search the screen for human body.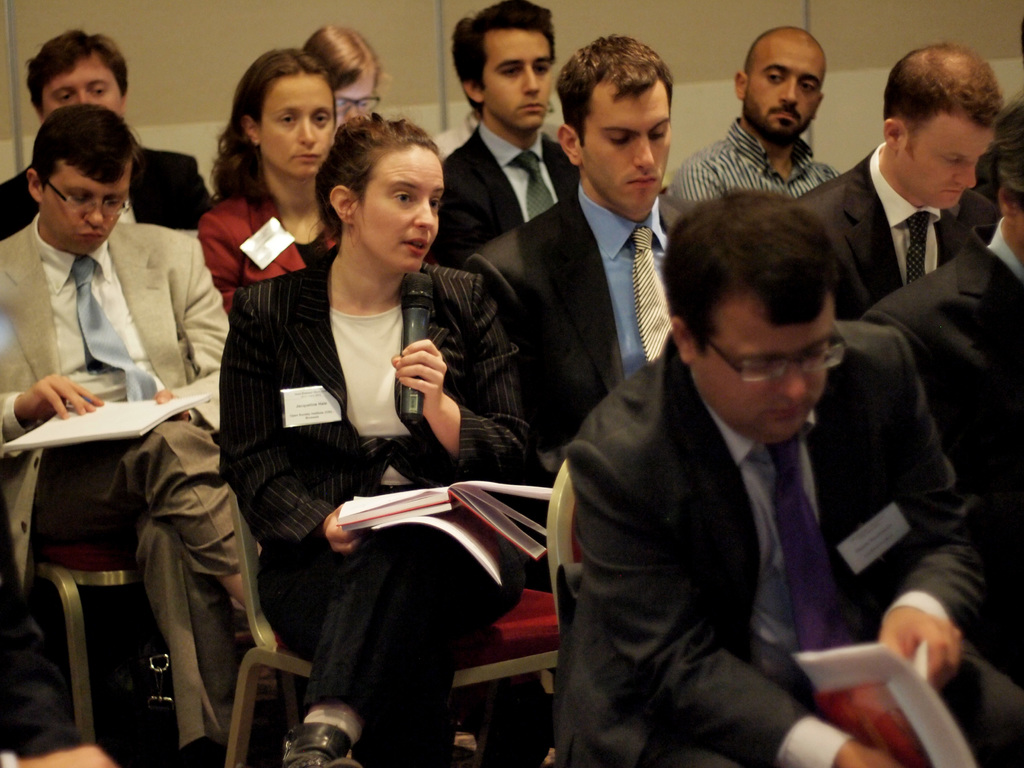
Found at x1=433, y1=0, x2=586, y2=290.
